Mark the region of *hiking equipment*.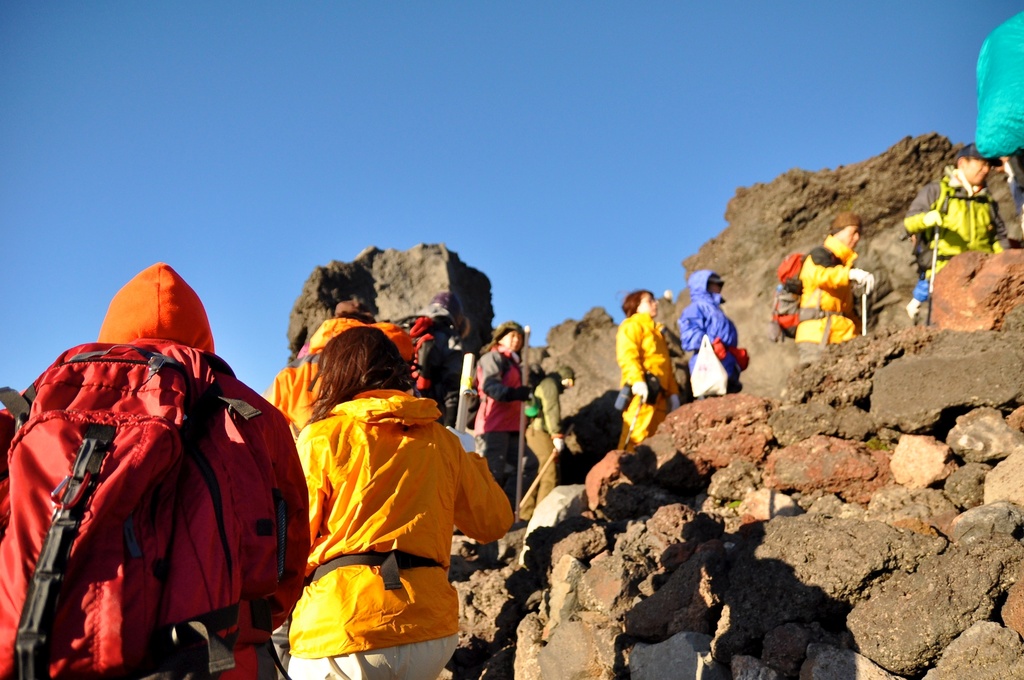
Region: left=396, top=305, right=462, bottom=398.
